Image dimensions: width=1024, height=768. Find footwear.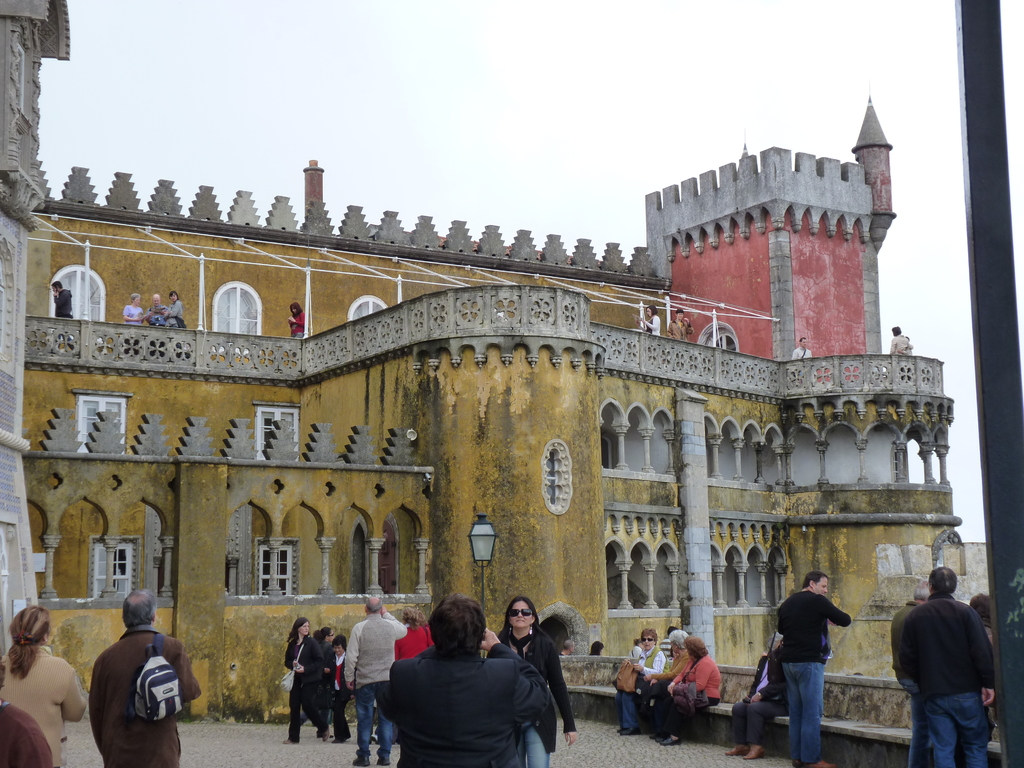
{"x1": 374, "y1": 753, "x2": 391, "y2": 767}.
